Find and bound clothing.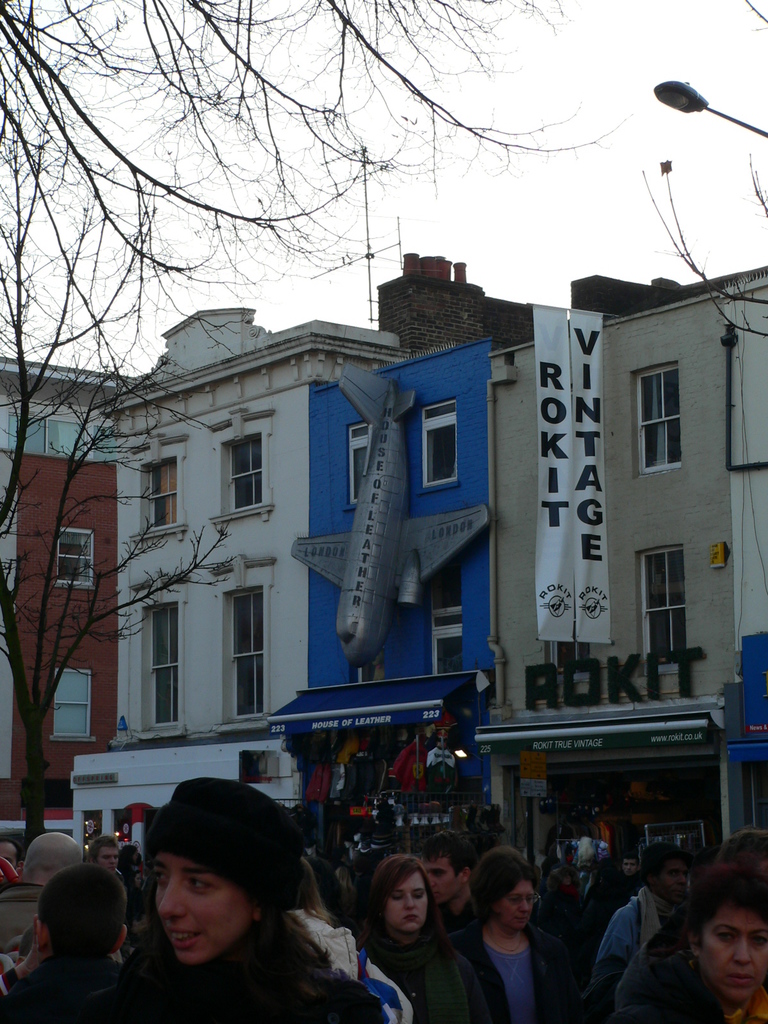
Bound: BBox(358, 912, 486, 1023).
